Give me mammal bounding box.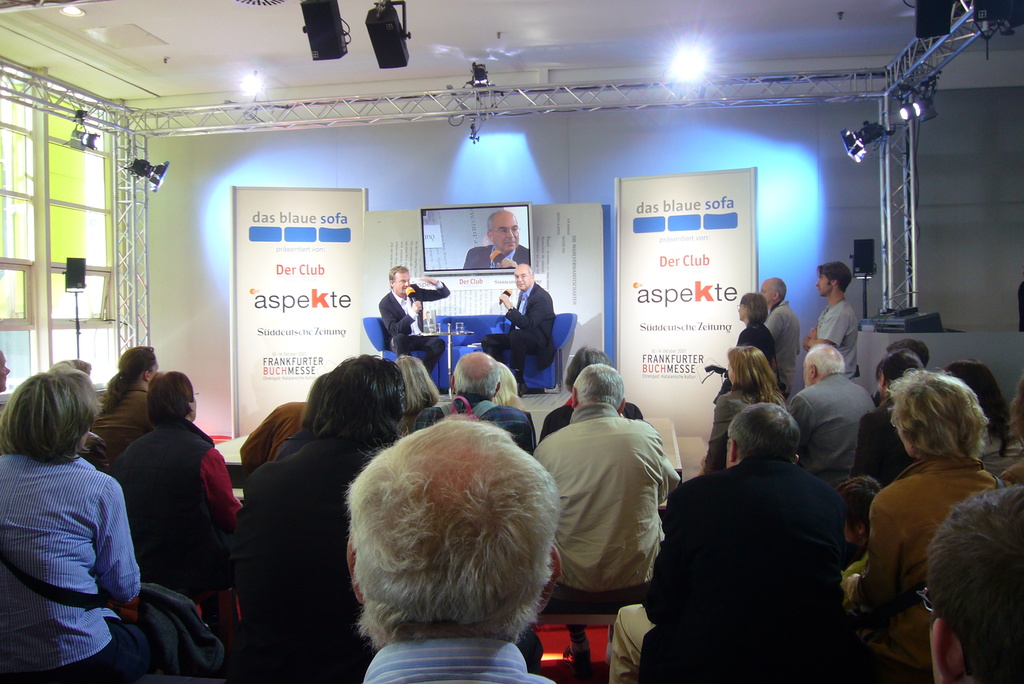
(left=108, top=370, right=239, bottom=562).
